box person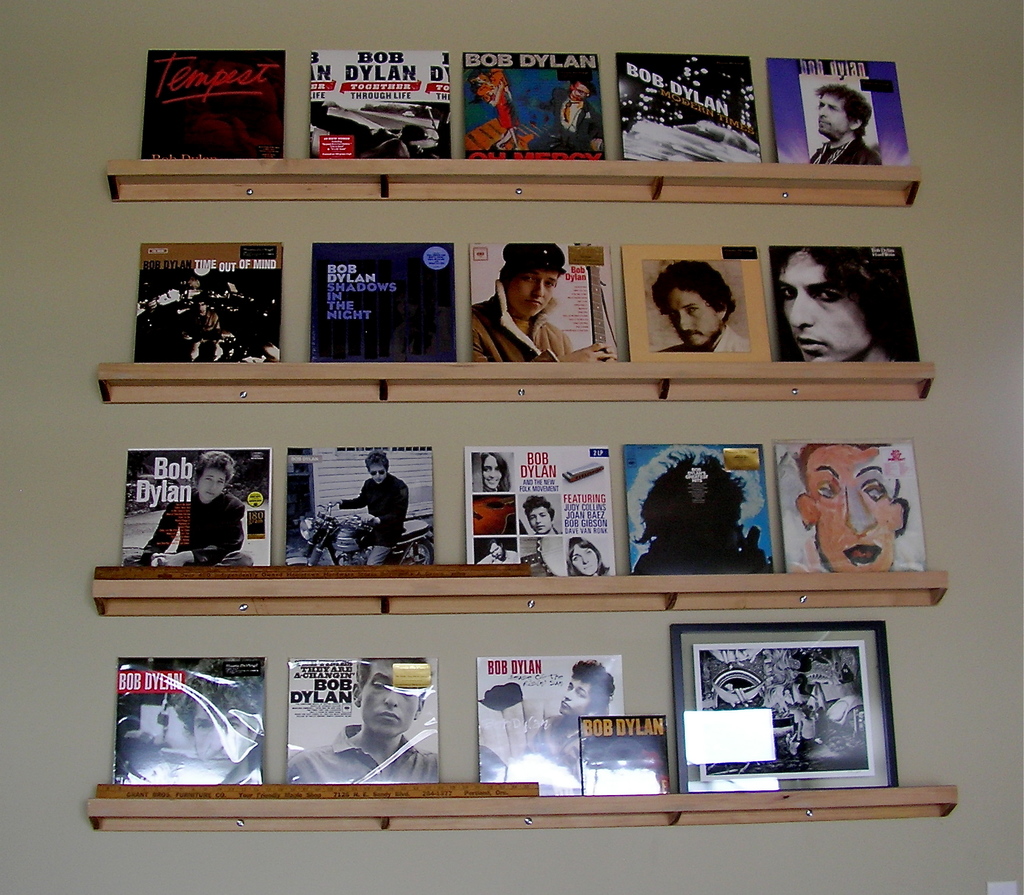
l=287, t=658, r=440, b=782
